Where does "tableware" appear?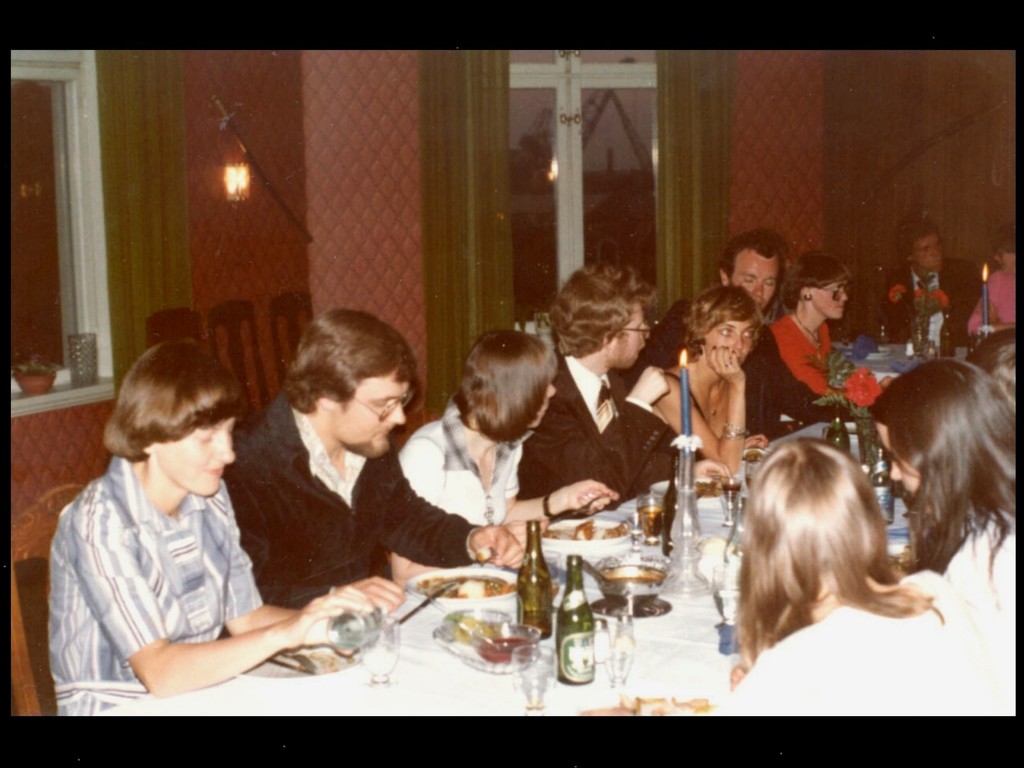
Appears at box=[467, 620, 542, 666].
